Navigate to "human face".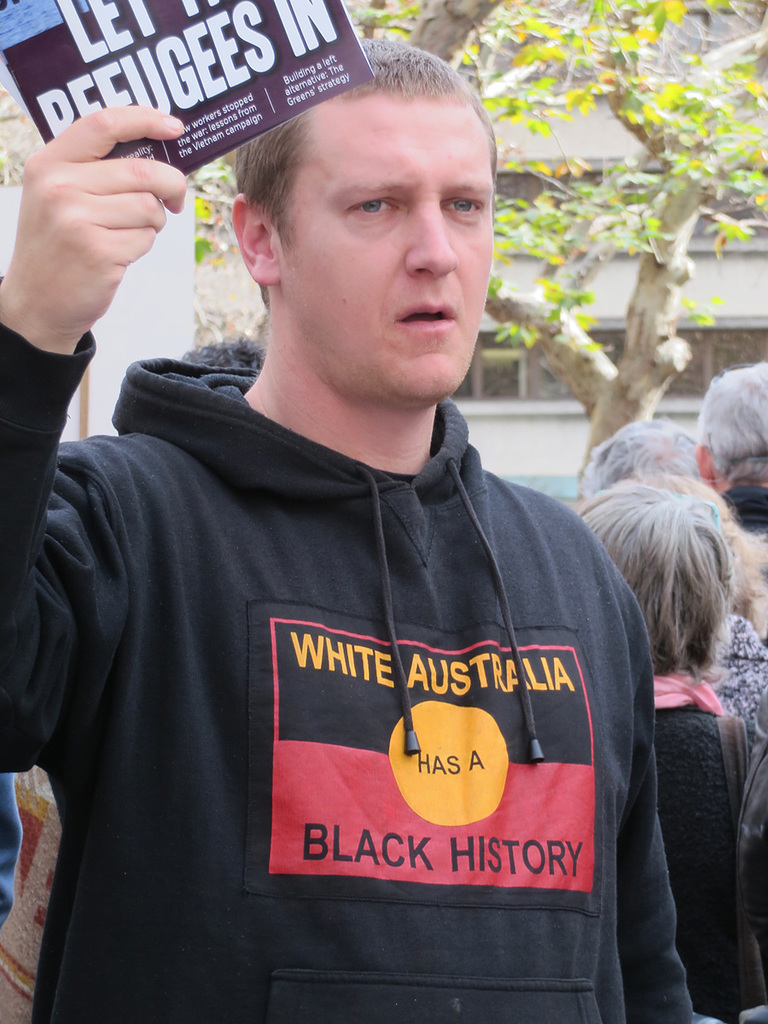
Navigation target: box=[285, 83, 495, 397].
